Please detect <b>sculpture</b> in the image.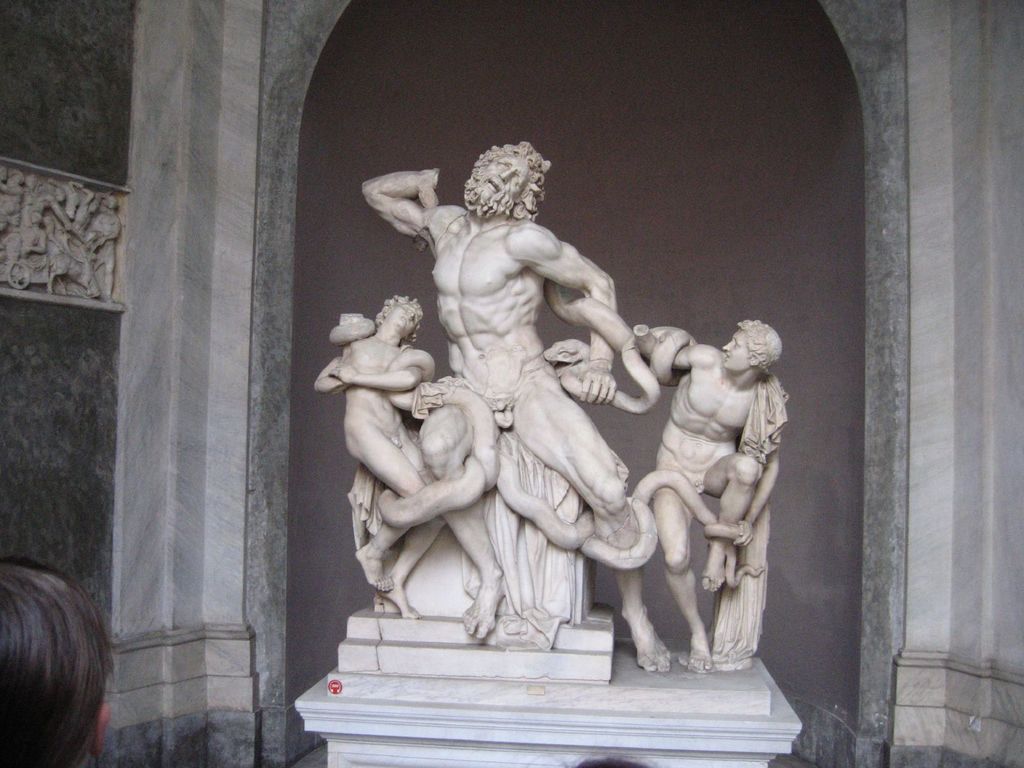
x1=570 y1=323 x2=777 y2=675.
